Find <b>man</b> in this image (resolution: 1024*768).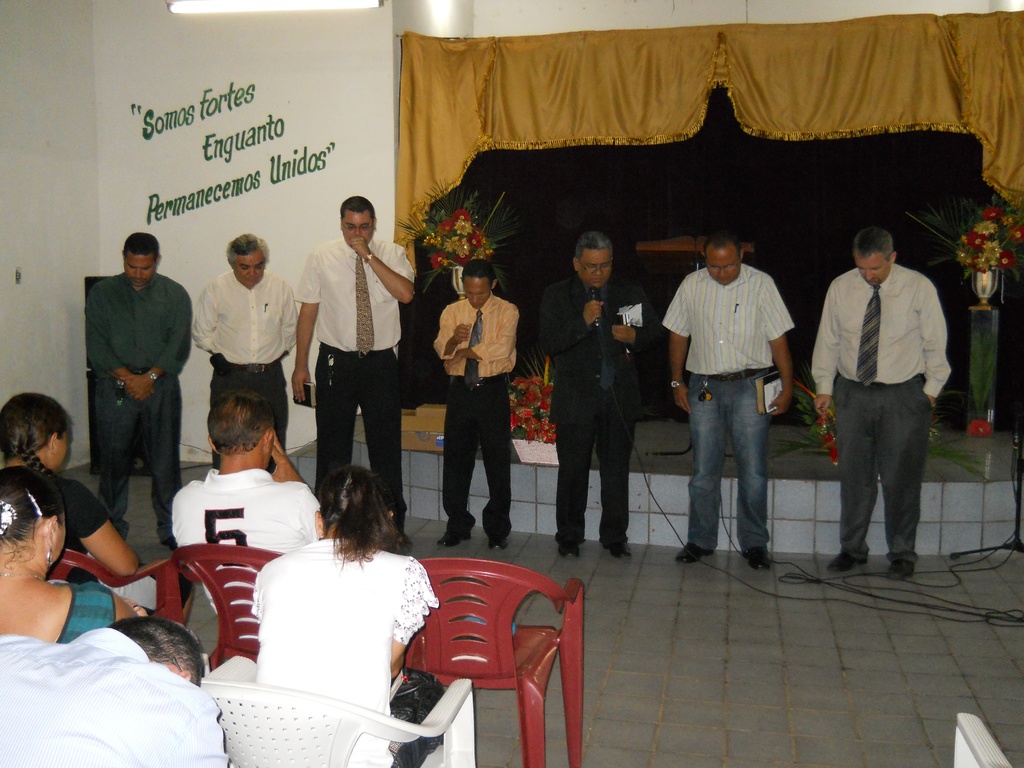
(x1=170, y1=389, x2=324, y2=643).
